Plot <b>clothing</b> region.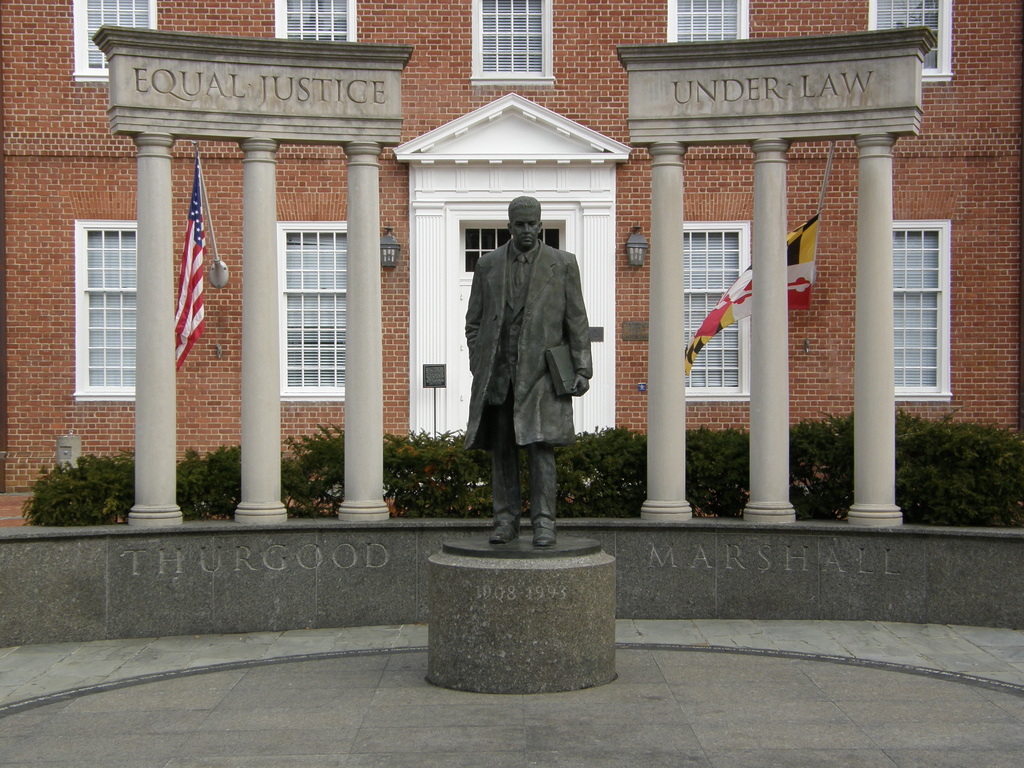
Plotted at left=460, top=205, right=595, bottom=523.
